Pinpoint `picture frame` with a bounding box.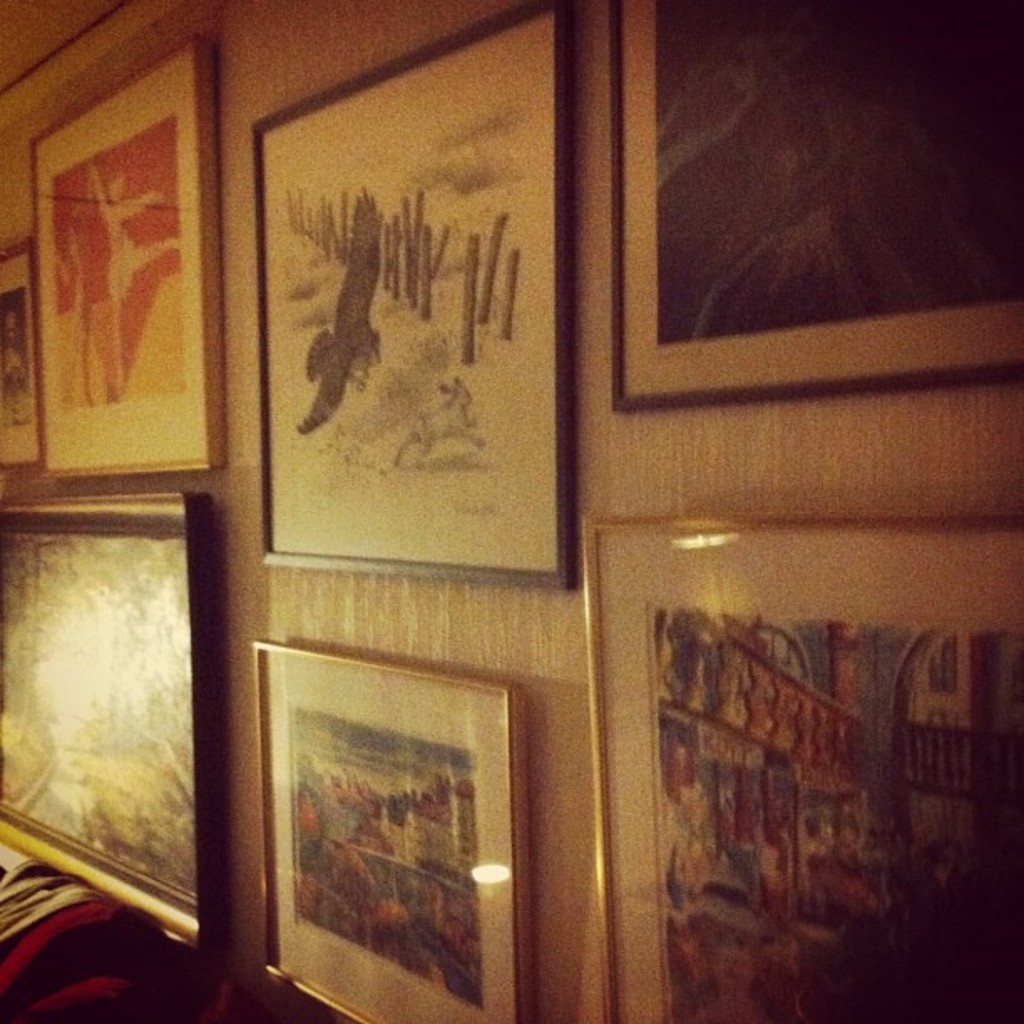
Rect(30, 37, 219, 479).
